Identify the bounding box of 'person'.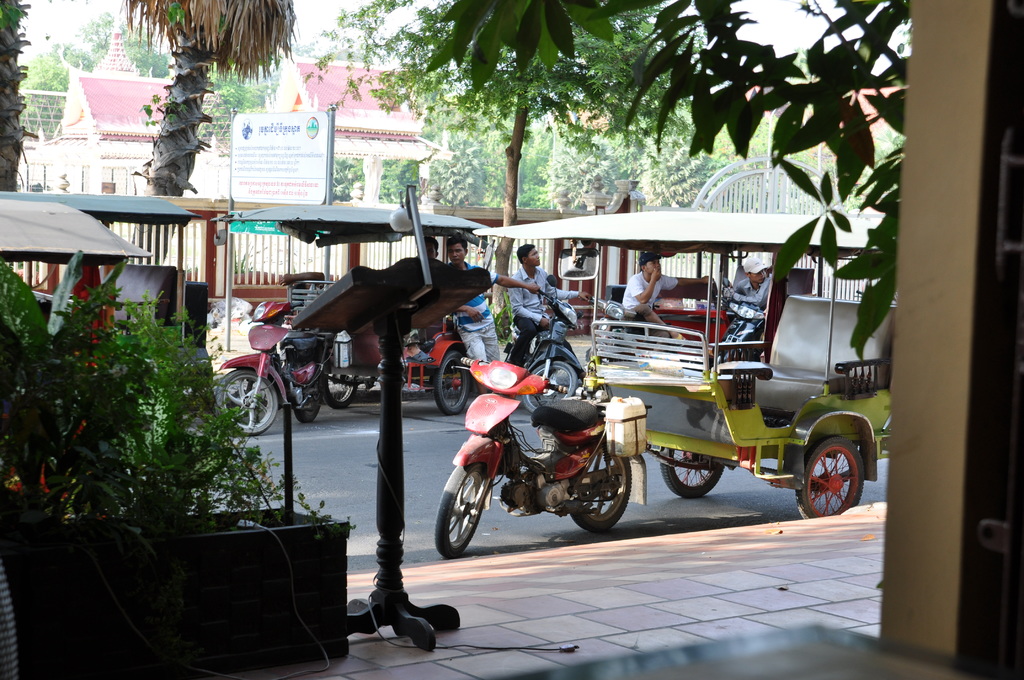
617 244 687 344.
